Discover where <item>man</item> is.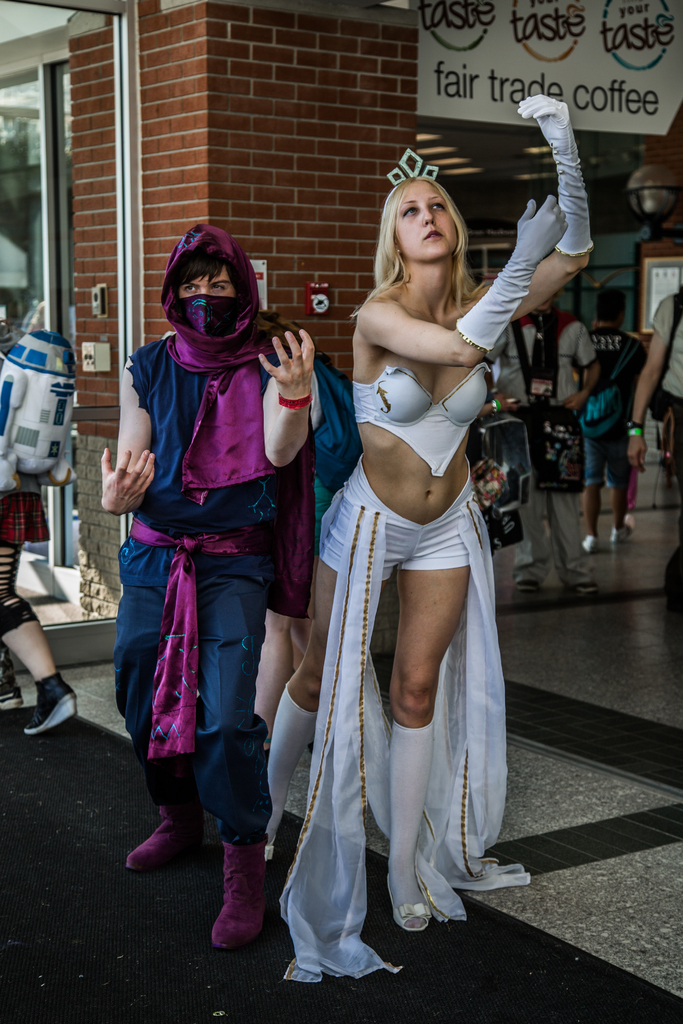
Discovered at (left=579, top=284, right=647, bottom=554).
